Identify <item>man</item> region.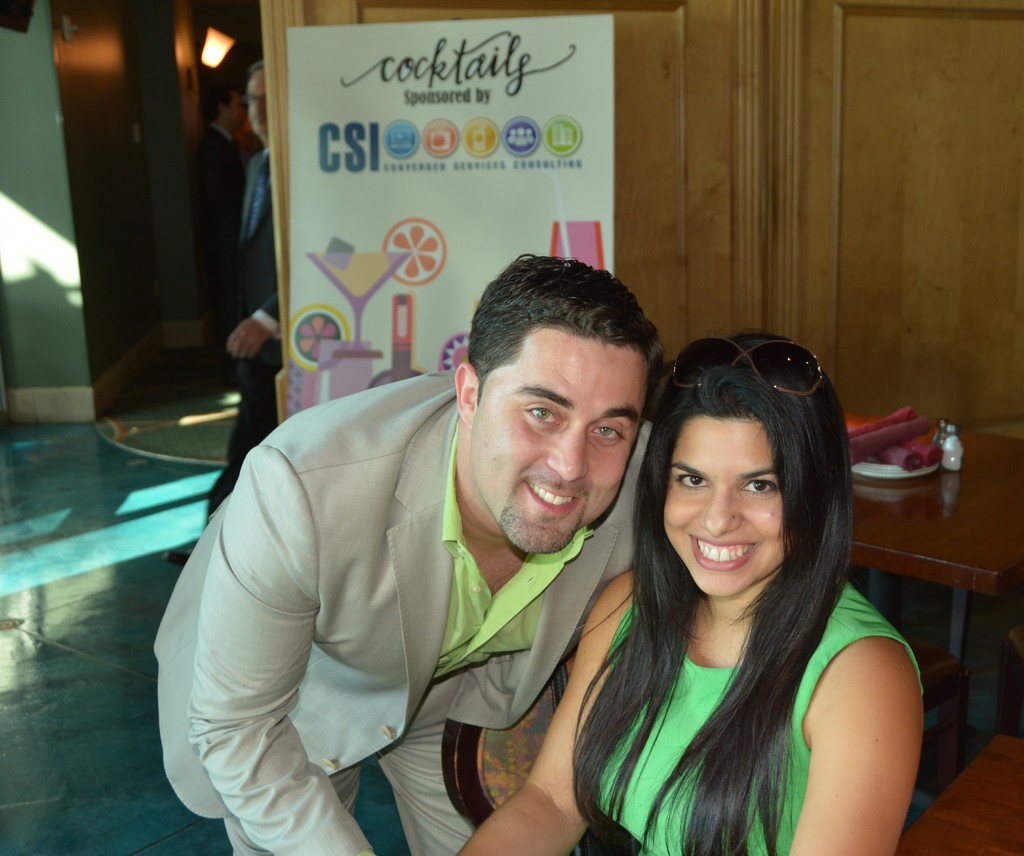
Region: (x1=148, y1=53, x2=288, y2=585).
